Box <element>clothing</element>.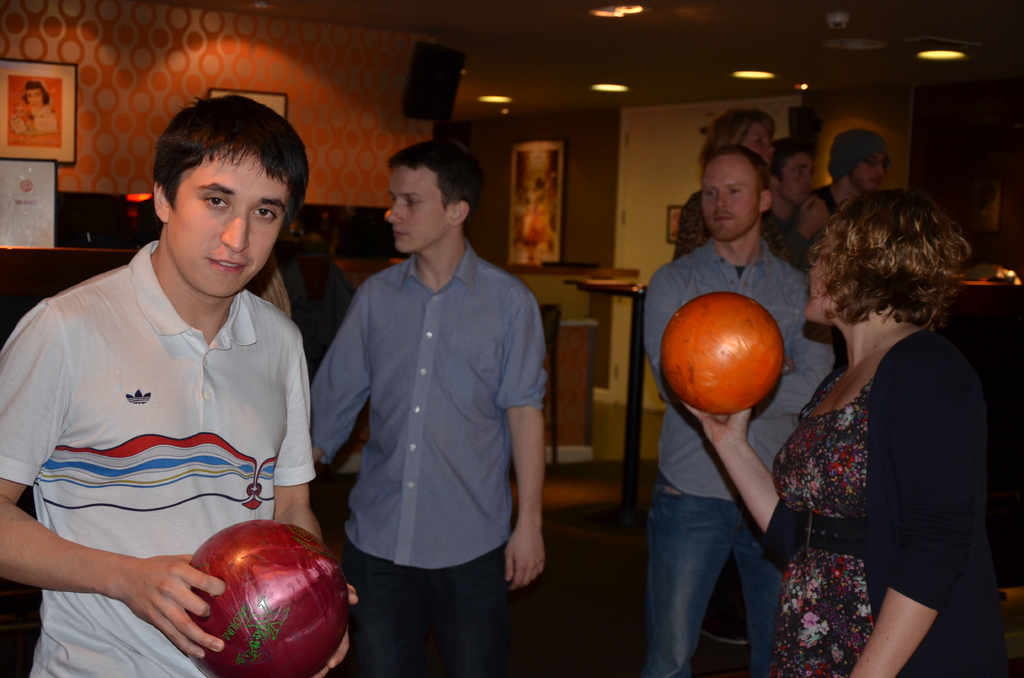
pyautogui.locateOnScreen(242, 229, 373, 362).
